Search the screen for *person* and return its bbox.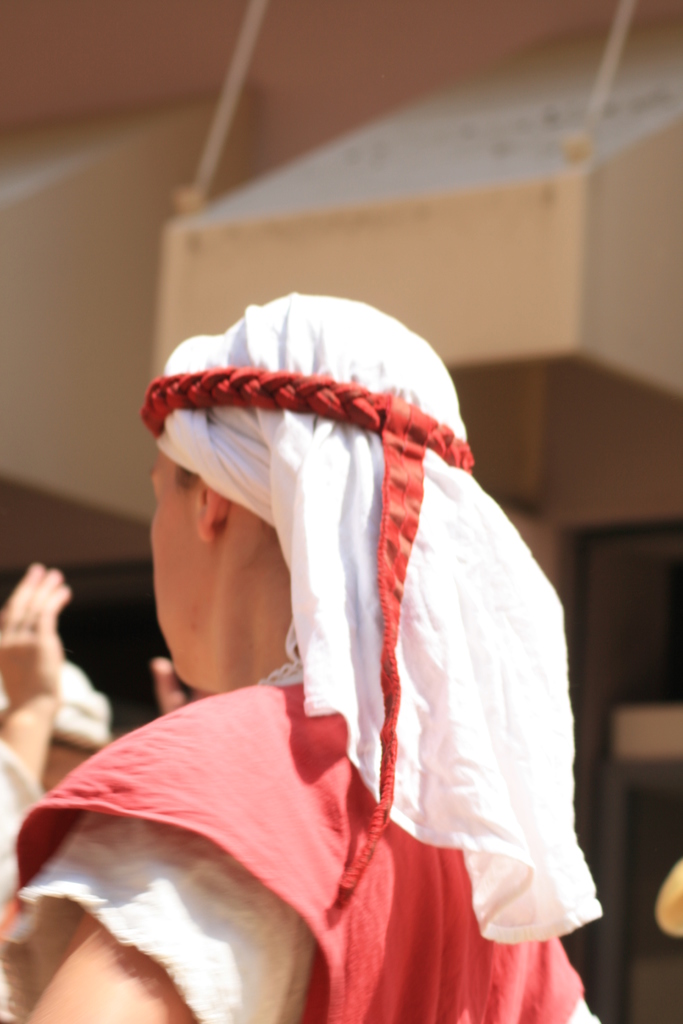
Found: crop(0, 295, 600, 1023).
